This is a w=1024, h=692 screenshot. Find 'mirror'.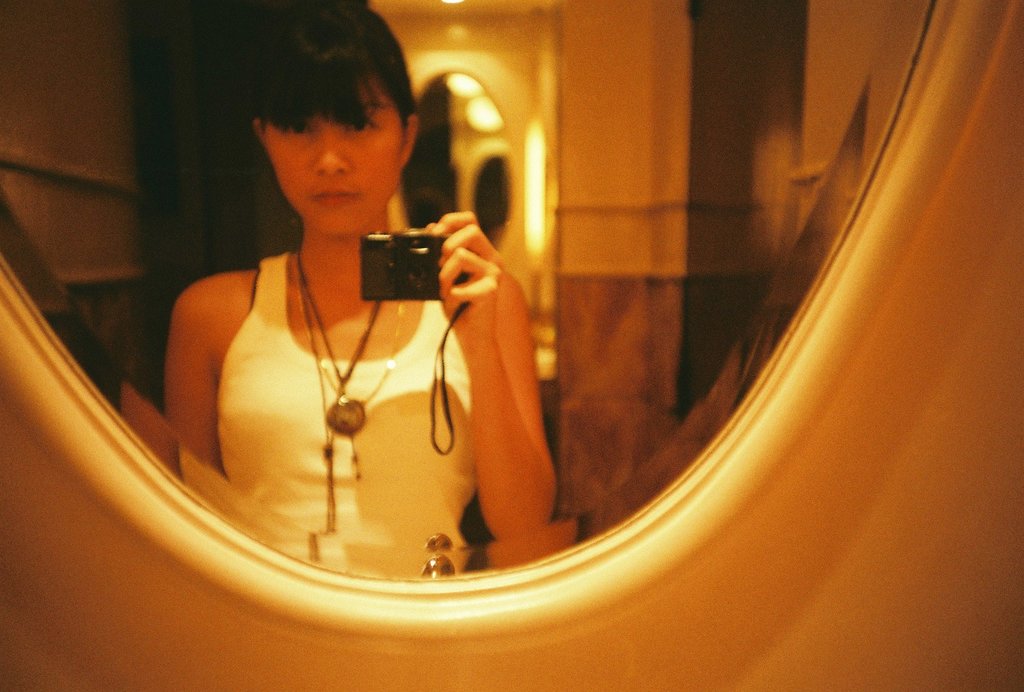
Bounding box: [left=0, top=1, right=931, bottom=584].
